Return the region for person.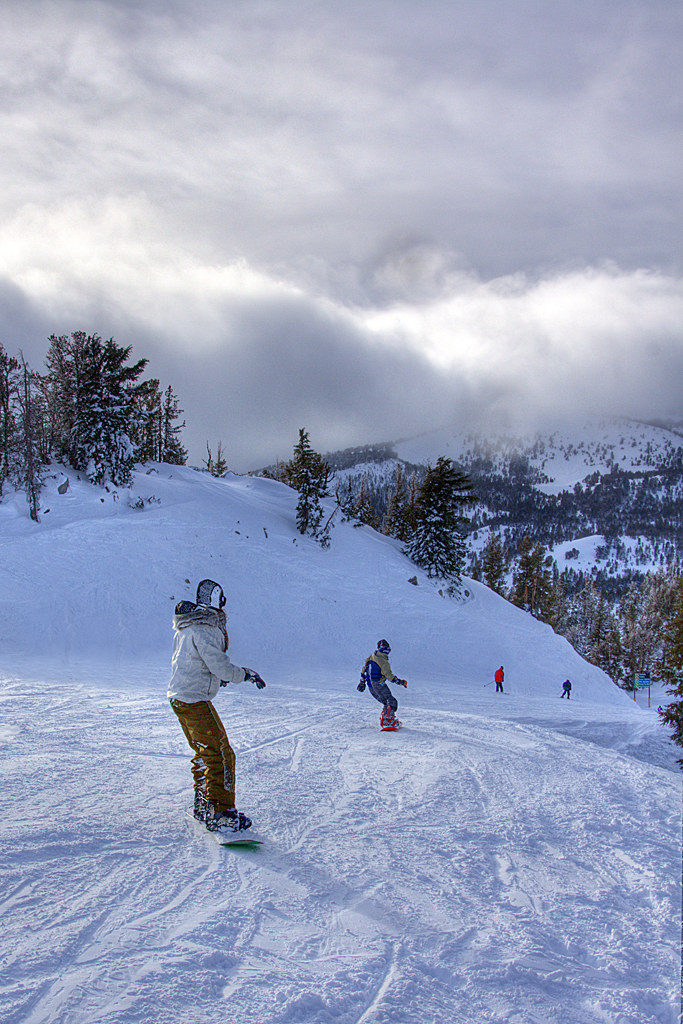
left=563, top=680, right=570, bottom=700.
